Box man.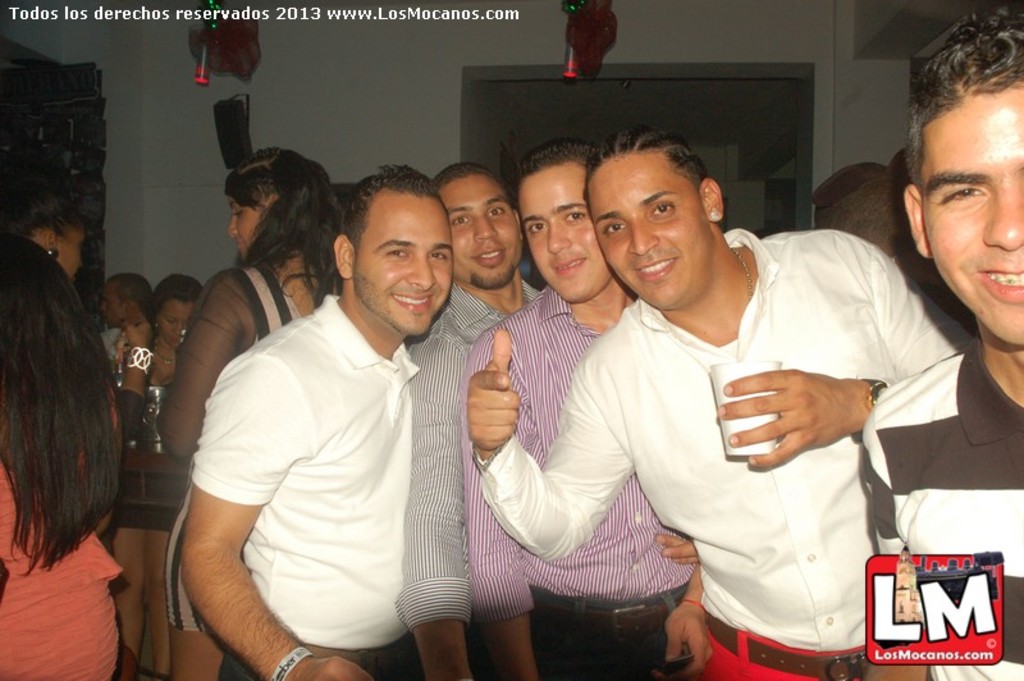
Rect(458, 133, 716, 680).
